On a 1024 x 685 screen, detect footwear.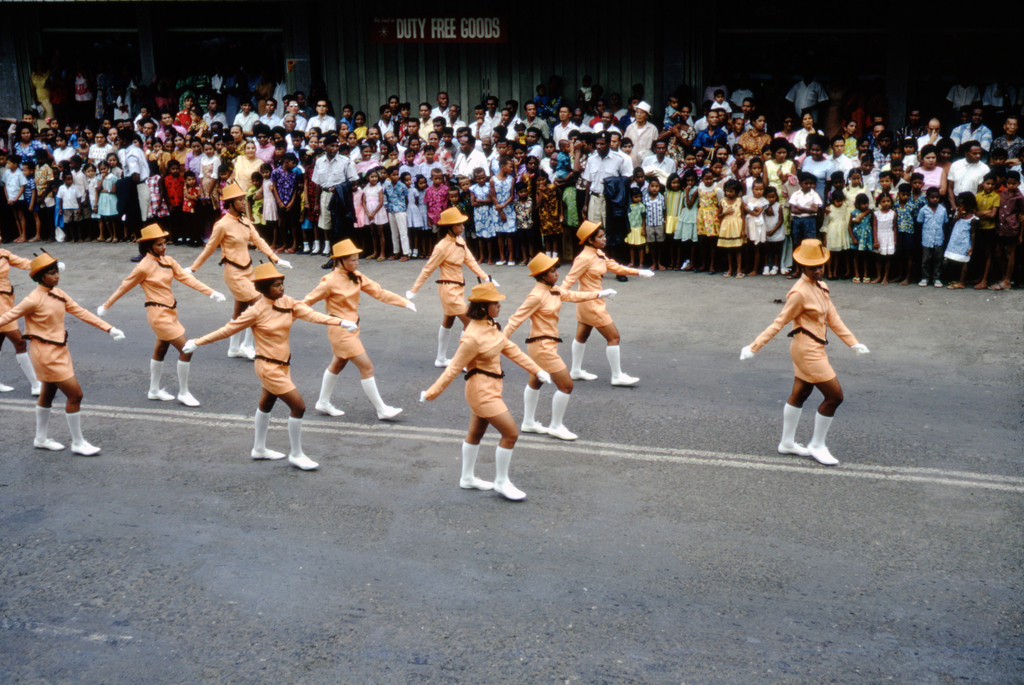
bbox(236, 320, 260, 358).
